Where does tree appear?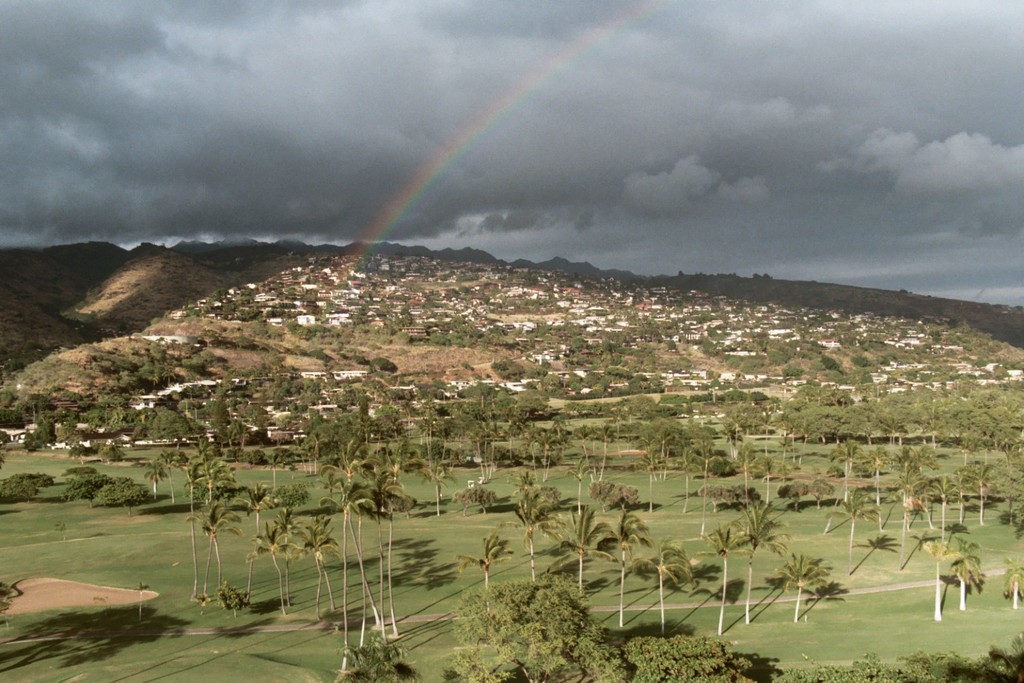
Appears at Rect(370, 413, 395, 467).
